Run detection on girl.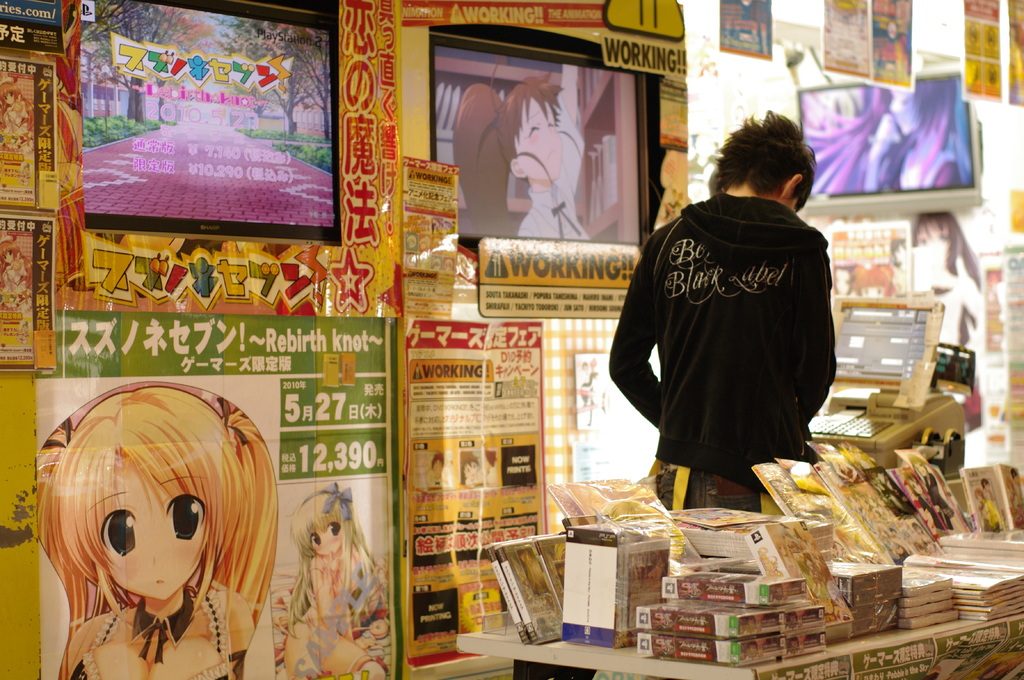
Result: select_region(31, 382, 277, 679).
